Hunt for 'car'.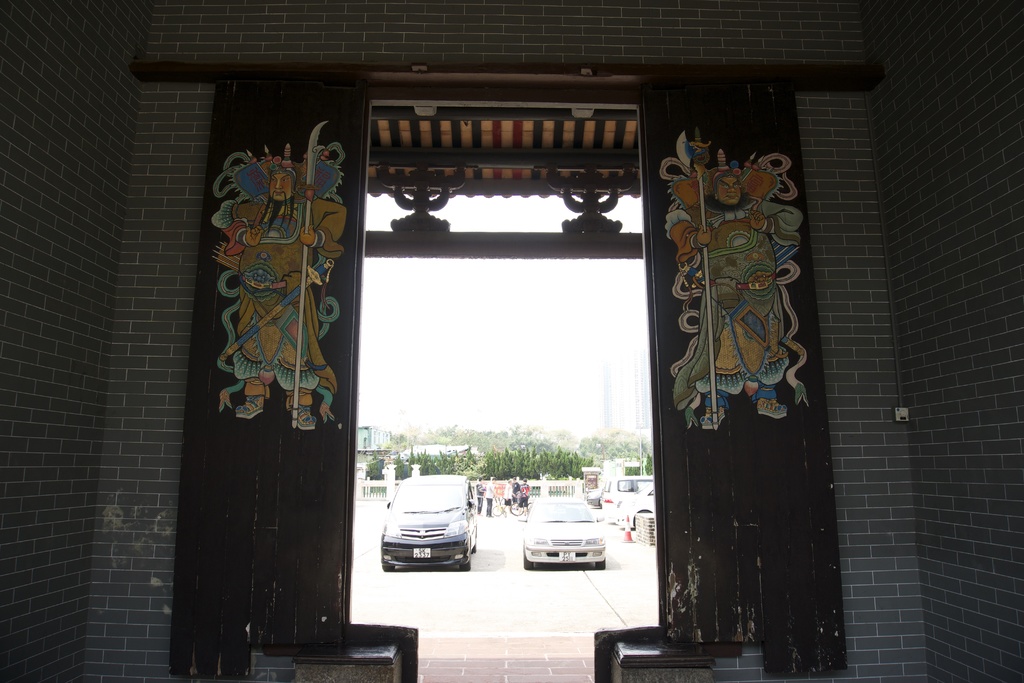
Hunted down at box=[616, 485, 655, 527].
